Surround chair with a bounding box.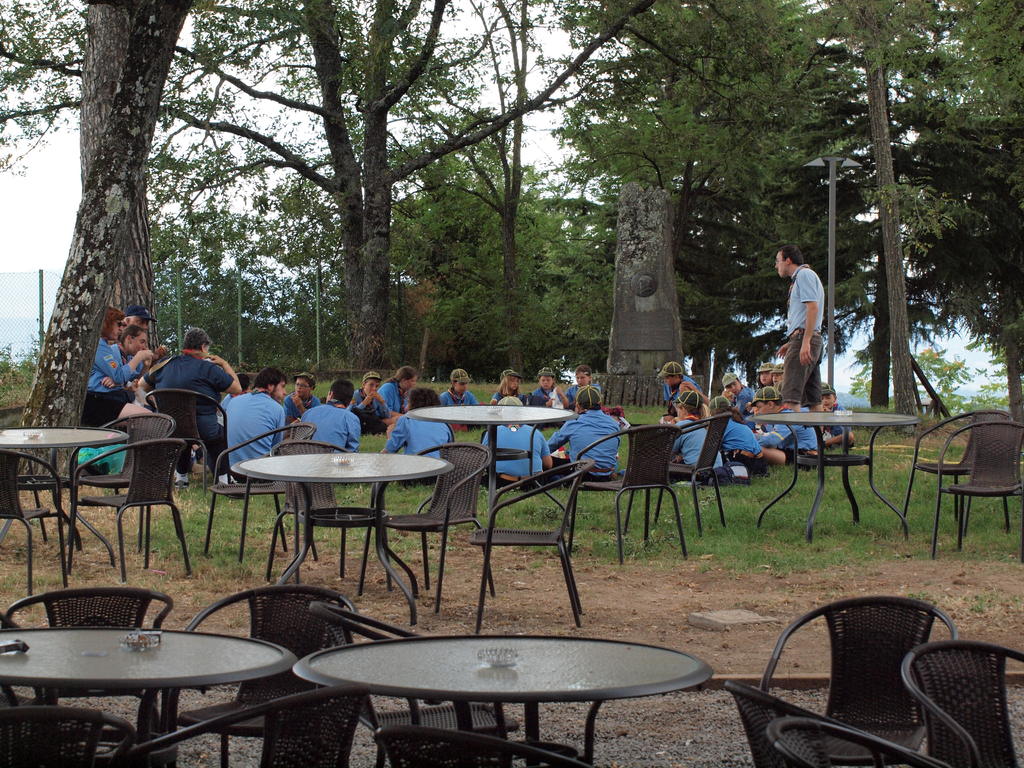
{"left": 374, "top": 722, "right": 586, "bottom": 767}.
